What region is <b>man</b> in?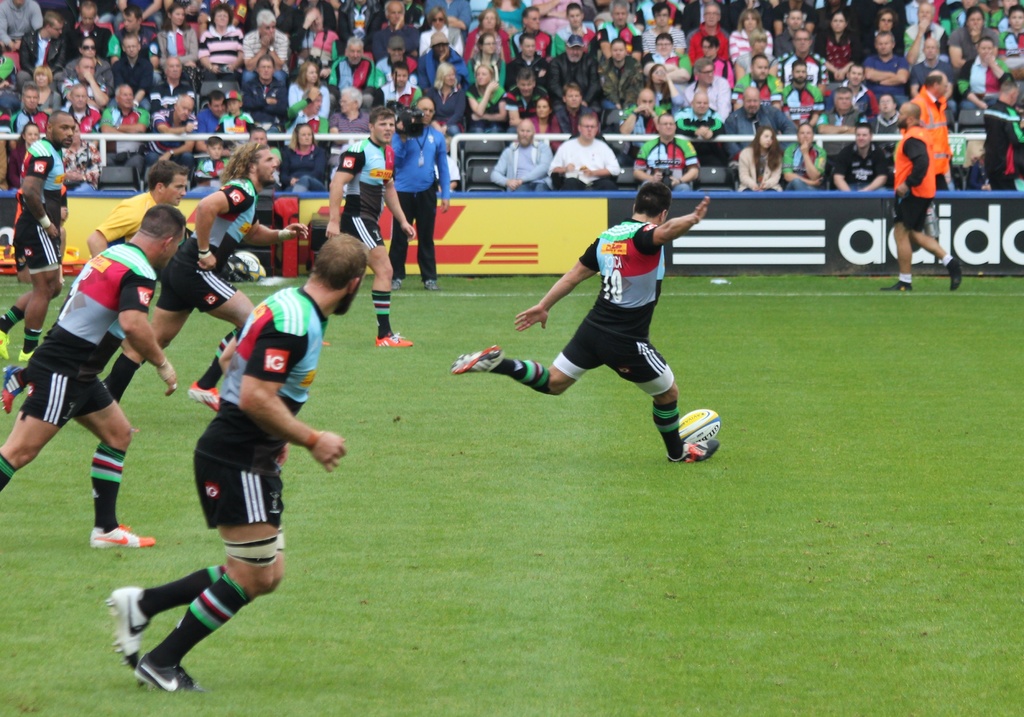
detection(4, 157, 189, 415).
